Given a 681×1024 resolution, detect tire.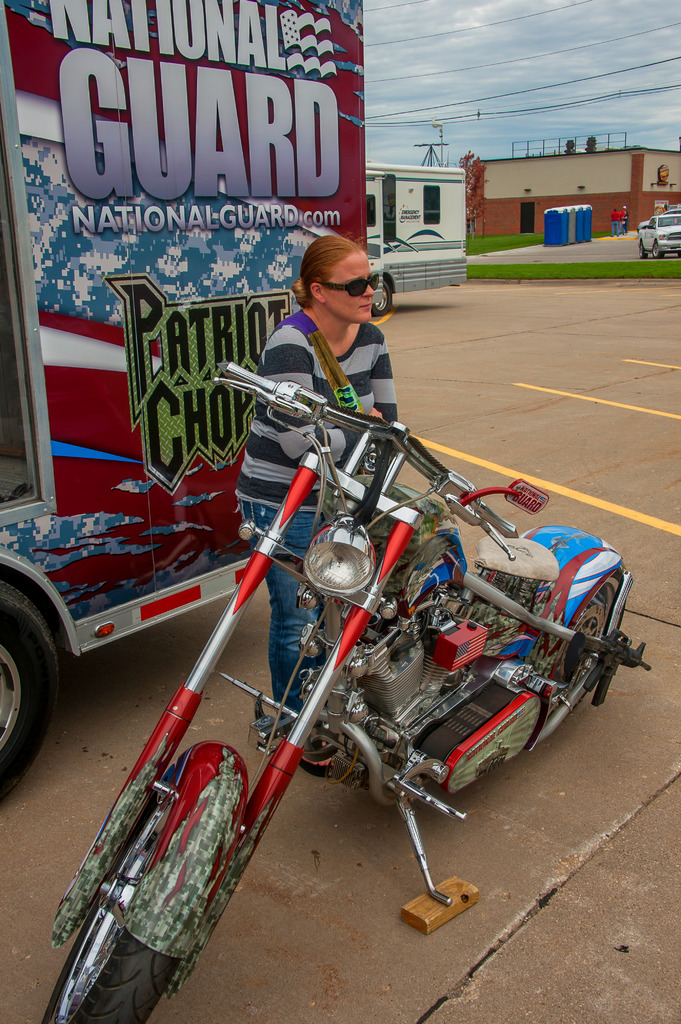
(372, 274, 396, 312).
